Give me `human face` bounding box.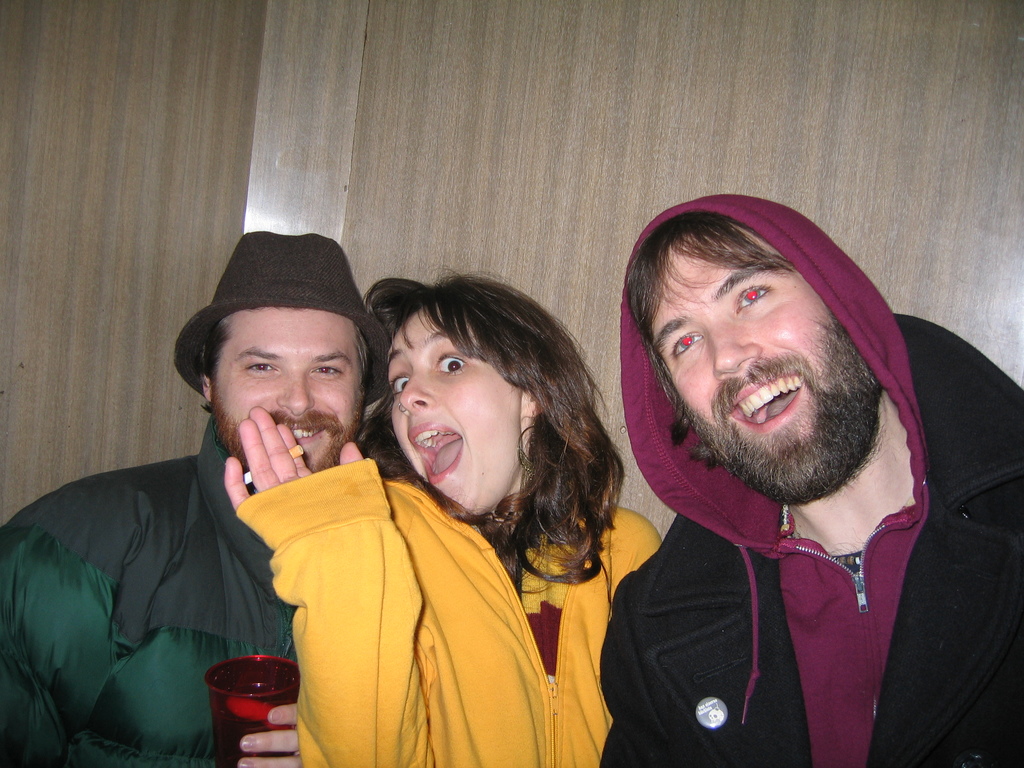
left=214, top=308, right=379, bottom=472.
